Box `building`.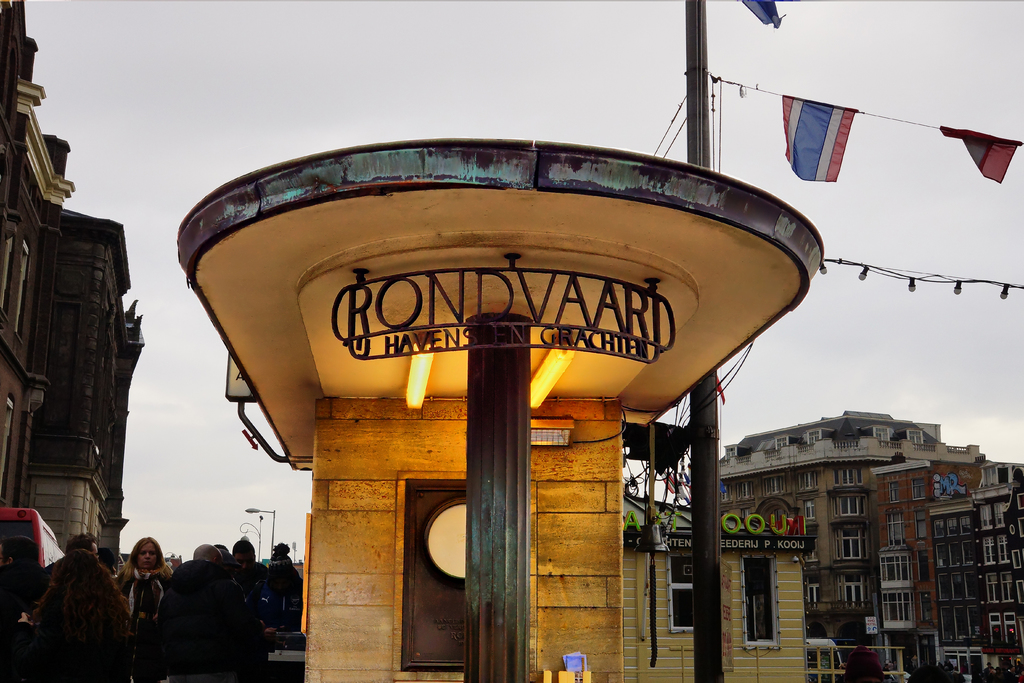
Rect(21, 207, 145, 570).
